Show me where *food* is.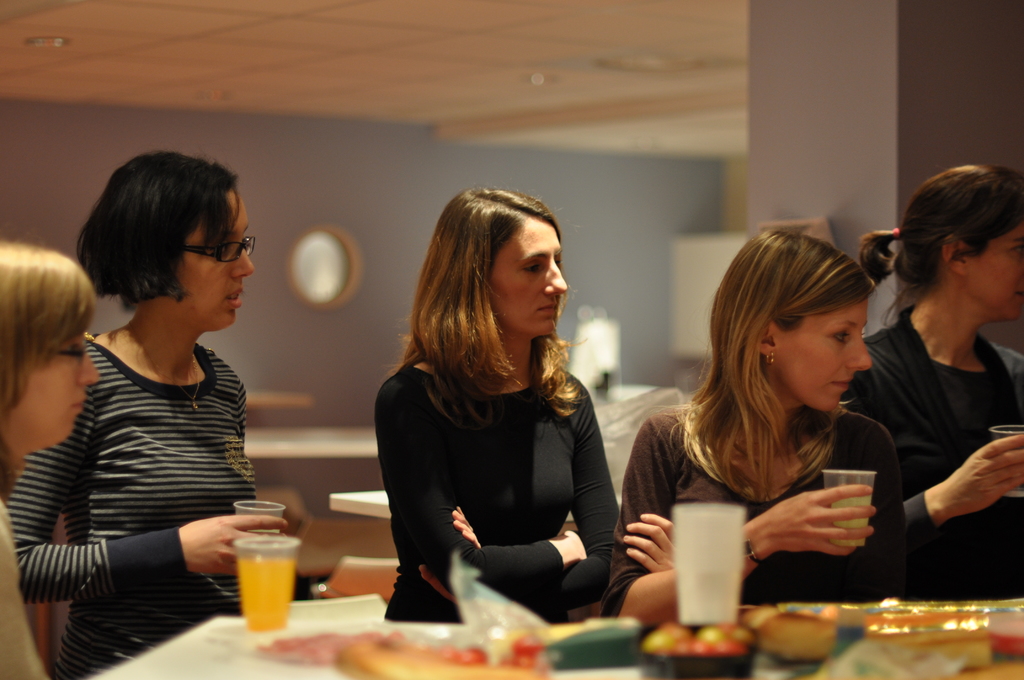
*food* is at (left=254, top=617, right=559, bottom=679).
